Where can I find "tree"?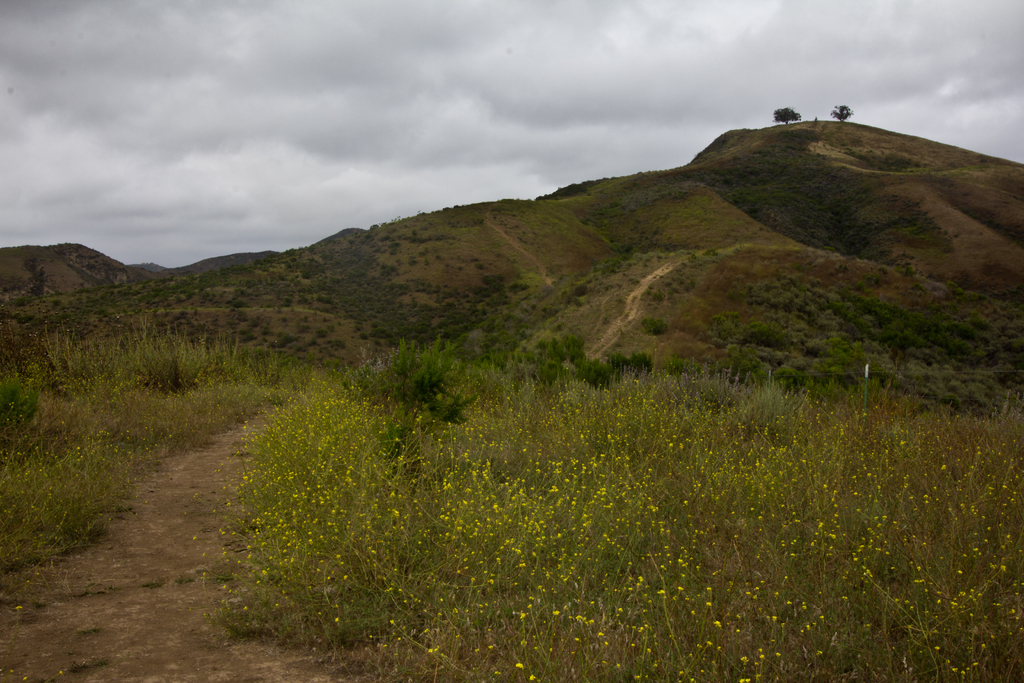
You can find it at <bbox>343, 334, 486, 479</bbox>.
